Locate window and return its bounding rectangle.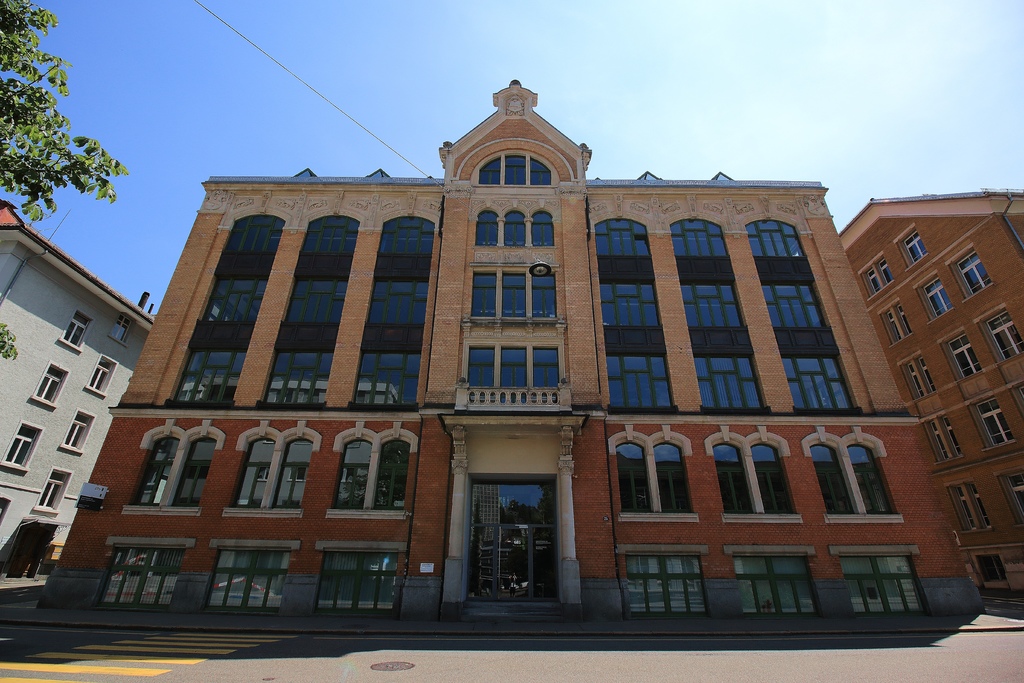
5, 422, 42, 467.
